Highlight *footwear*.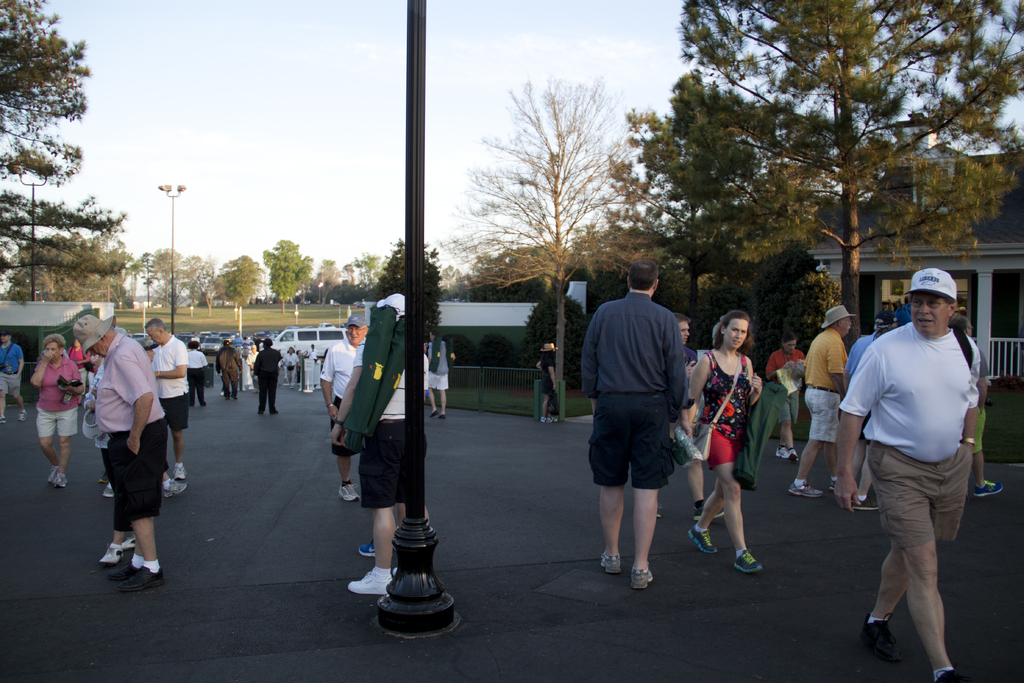
Highlighted region: pyautogui.locateOnScreen(790, 481, 826, 499).
